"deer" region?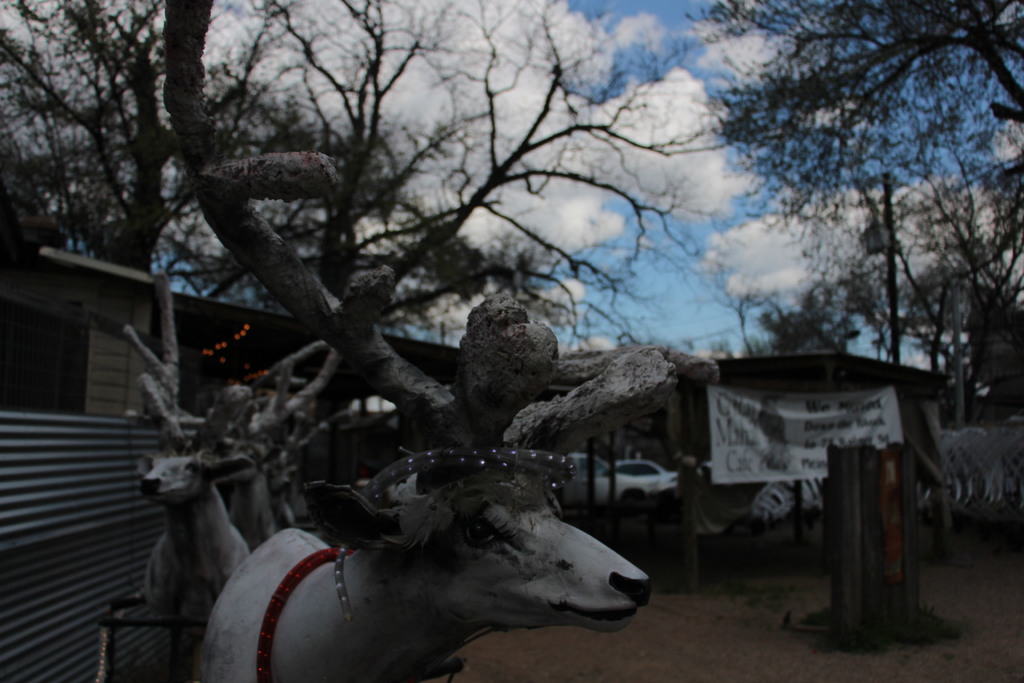
locate(186, 0, 721, 682)
